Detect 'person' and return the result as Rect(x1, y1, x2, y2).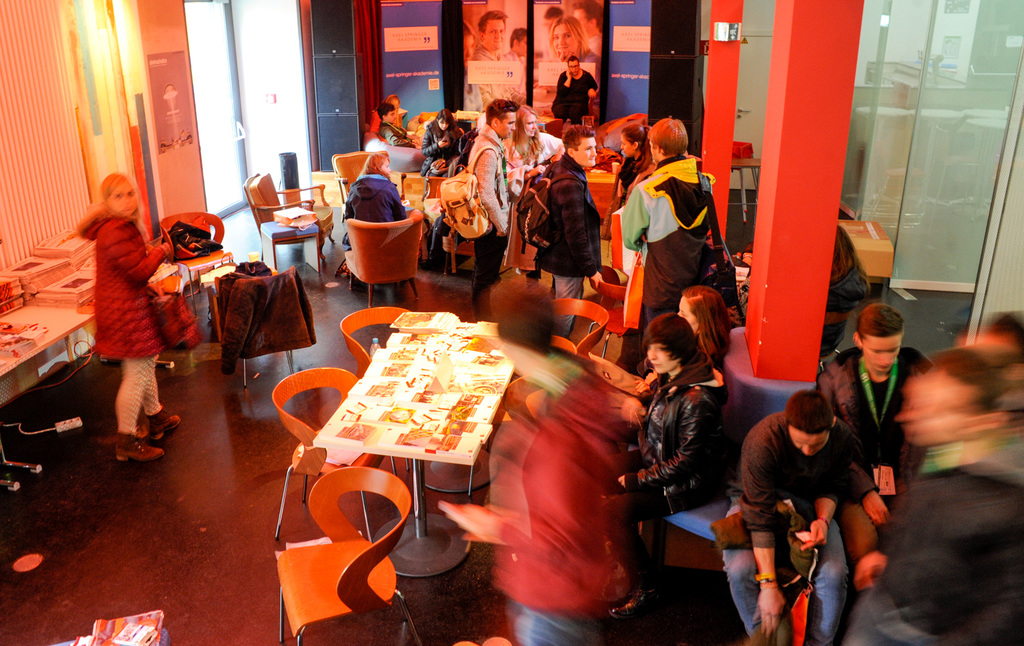
Rect(635, 285, 737, 395).
